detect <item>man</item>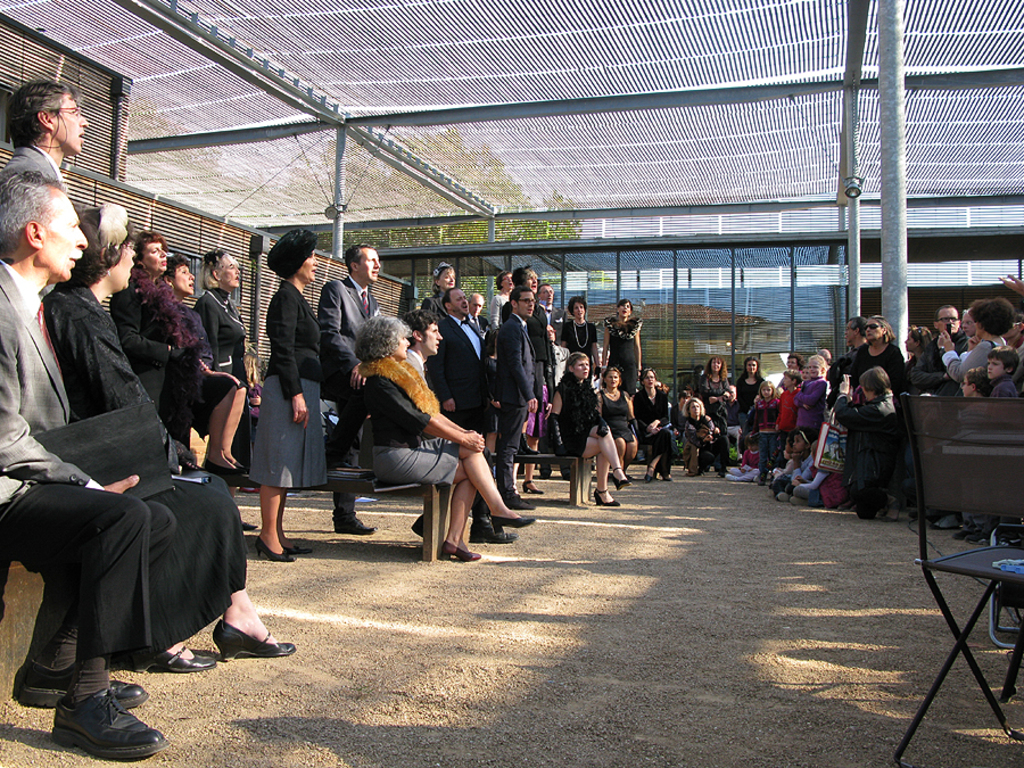
left=469, top=294, right=484, bottom=327
